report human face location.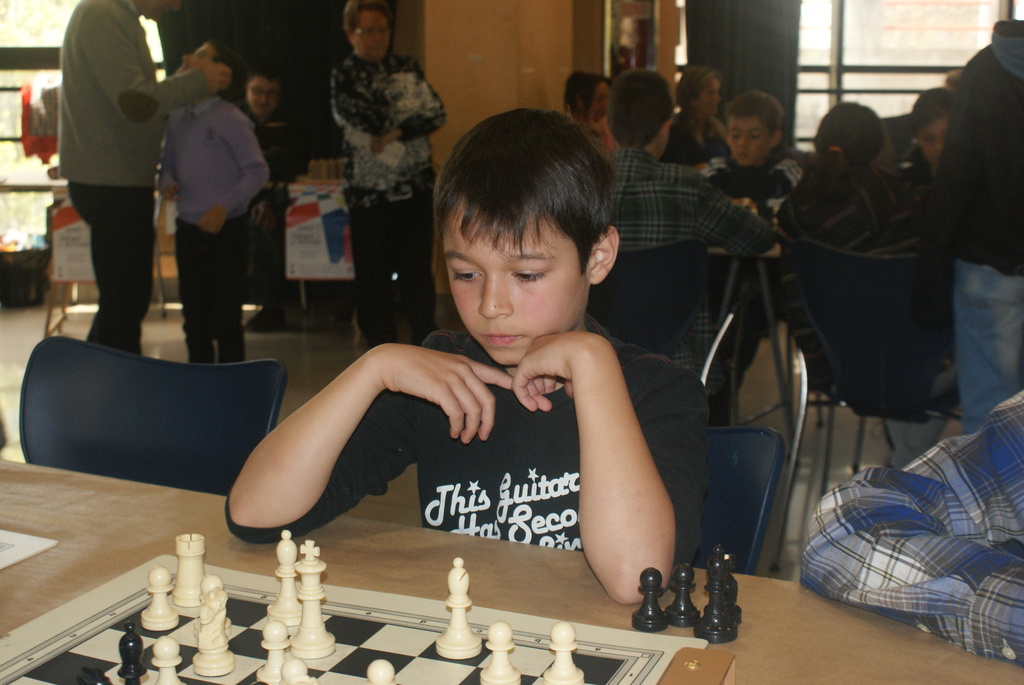
Report: bbox=[681, 68, 719, 126].
